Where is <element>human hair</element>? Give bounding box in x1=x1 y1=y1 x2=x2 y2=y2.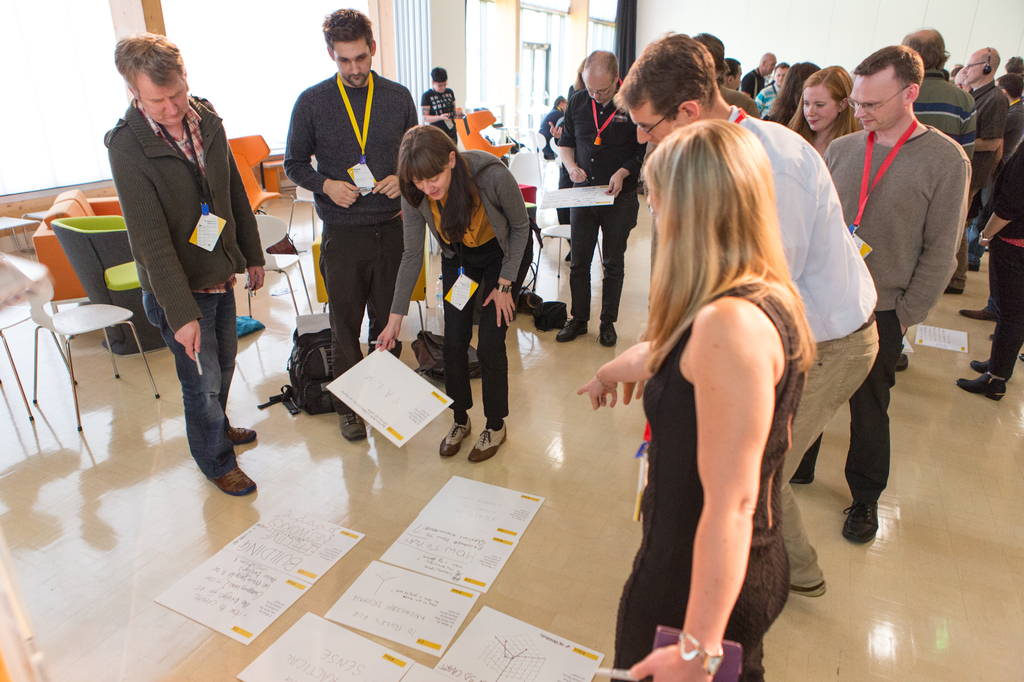
x1=632 y1=105 x2=813 y2=396.
